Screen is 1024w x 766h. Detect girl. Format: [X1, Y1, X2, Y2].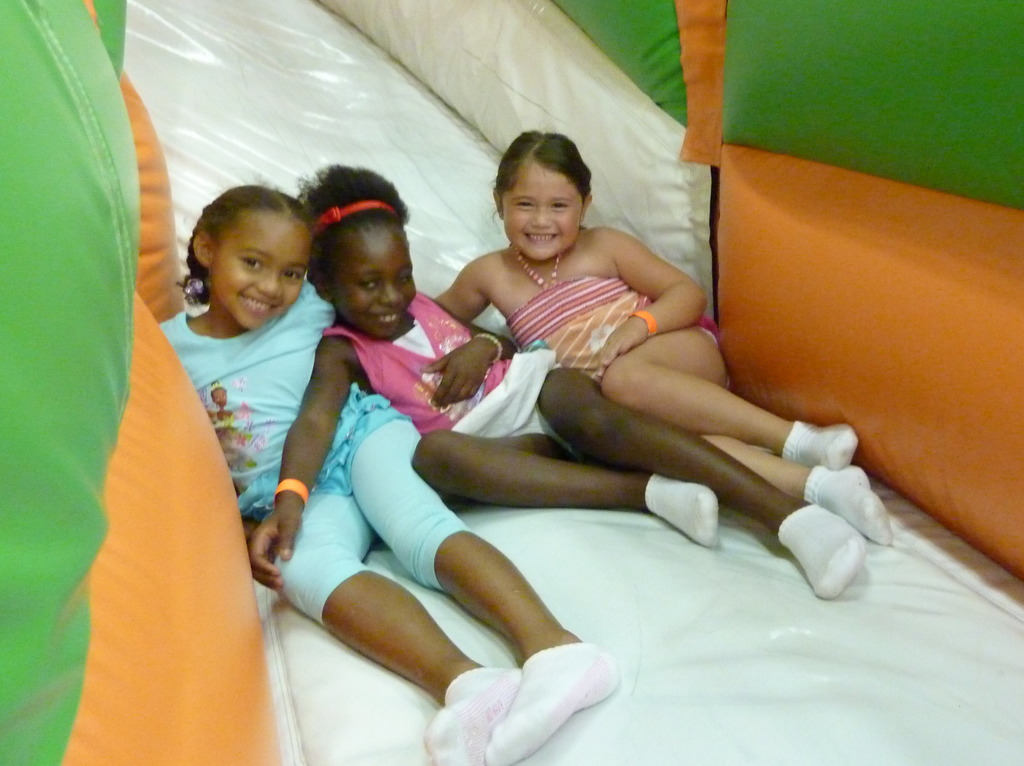
[431, 119, 898, 545].
